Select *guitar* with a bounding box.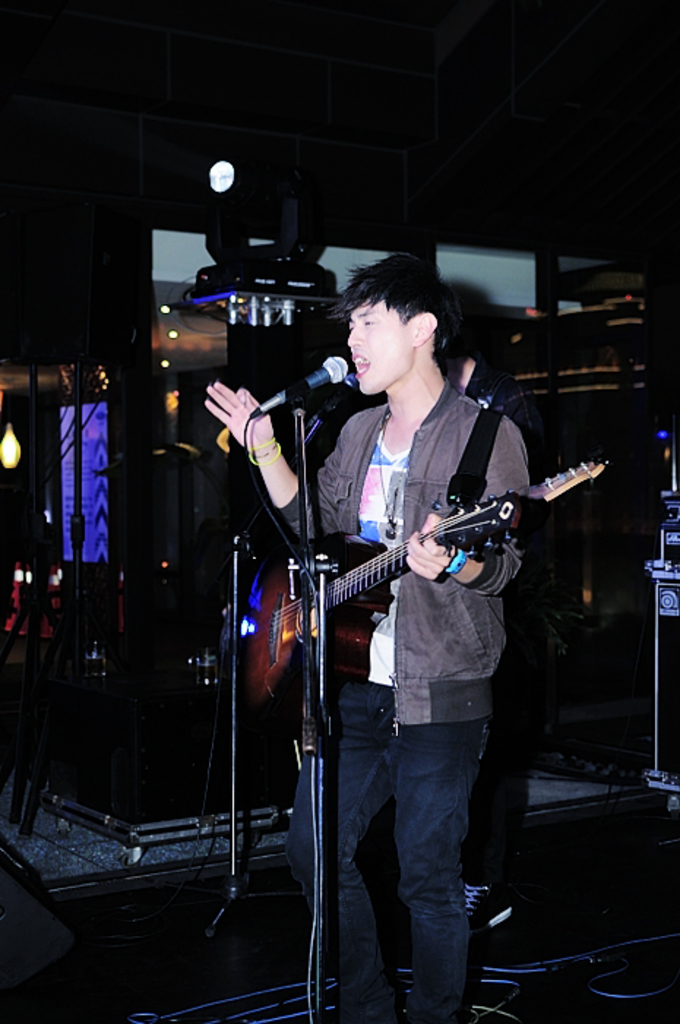
box=[224, 471, 582, 715].
